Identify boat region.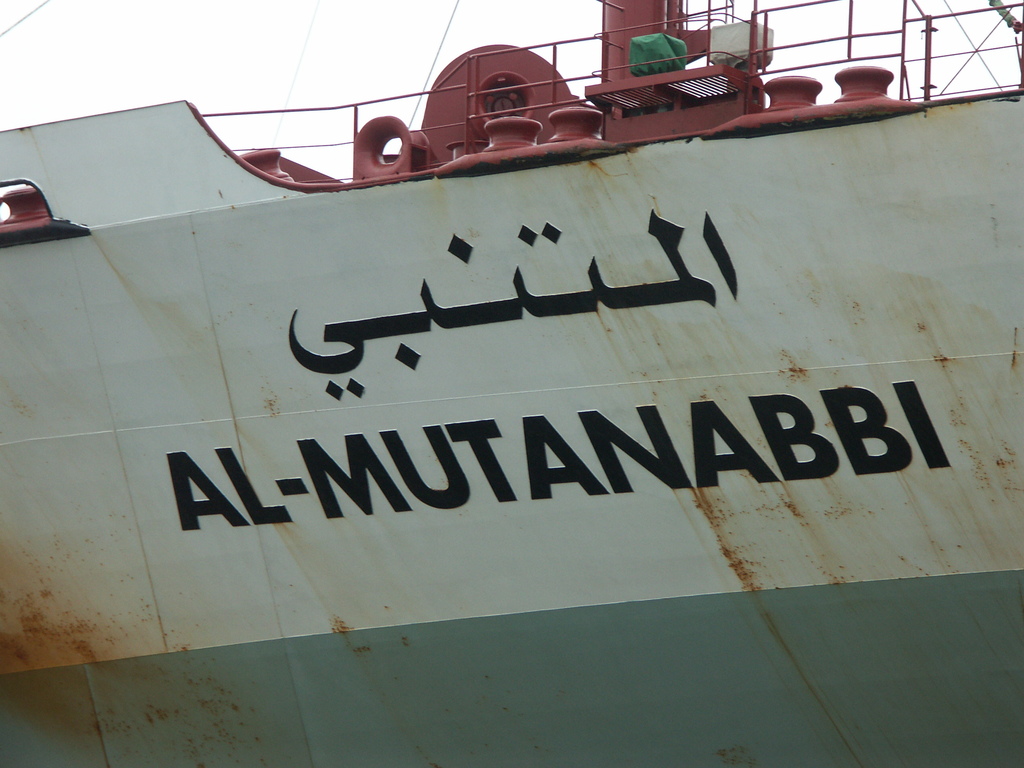
Region: 0 0 1023 729.
